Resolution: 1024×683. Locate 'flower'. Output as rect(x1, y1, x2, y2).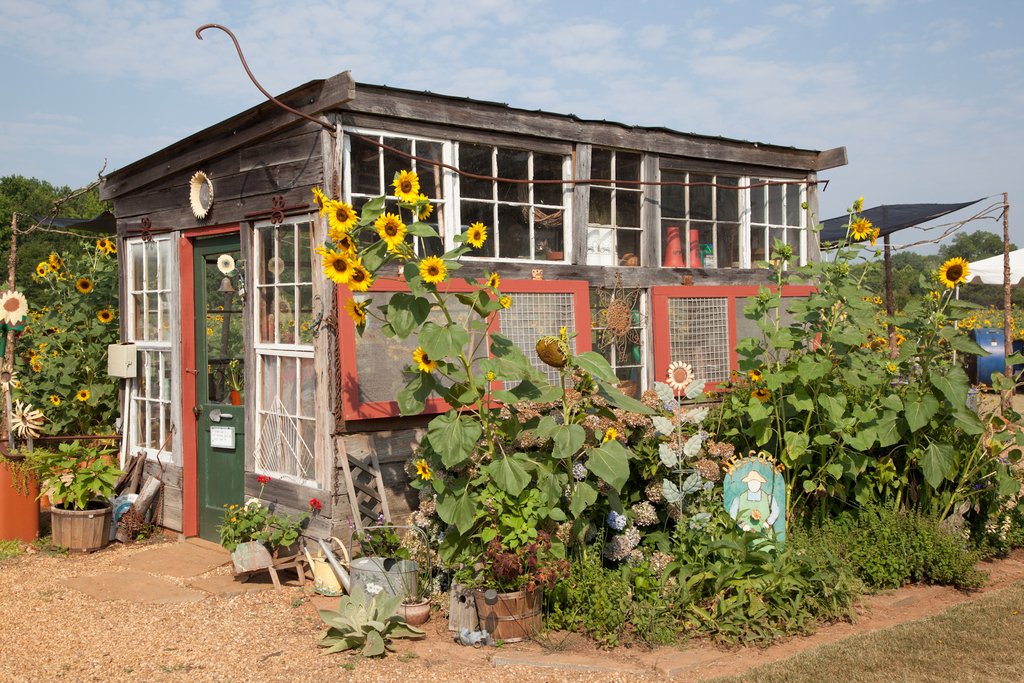
rect(750, 369, 760, 383).
